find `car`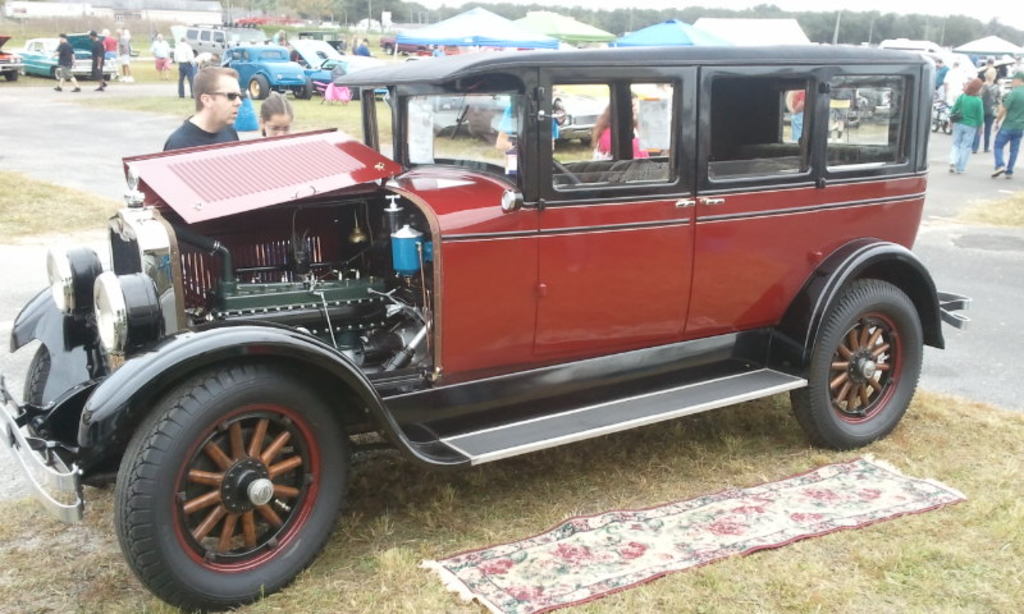
x1=0, y1=37, x2=23, y2=86
